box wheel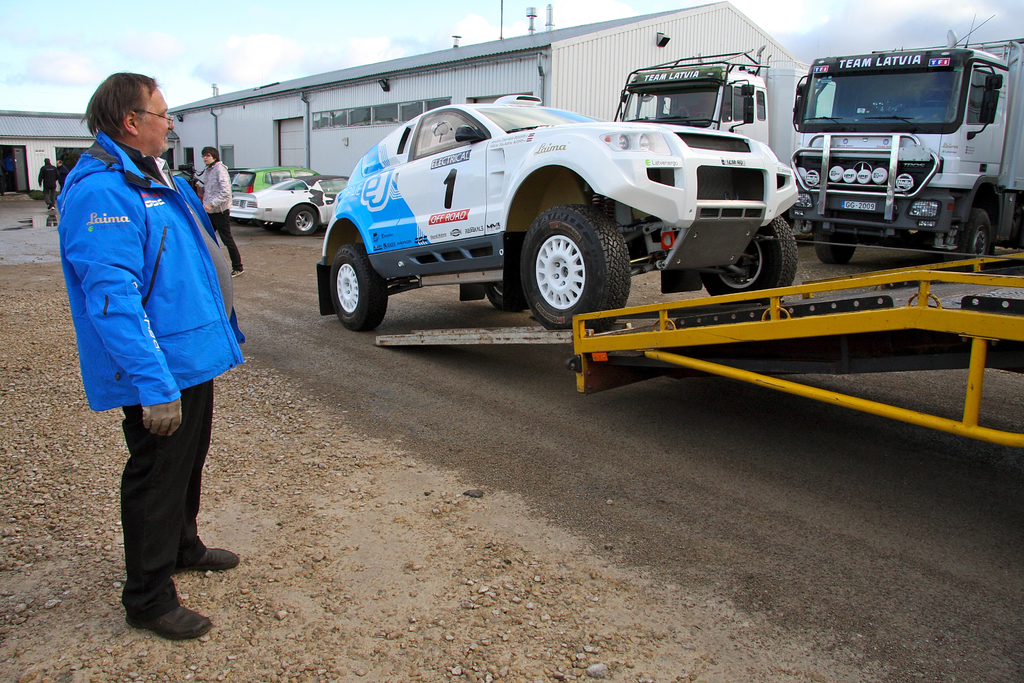
rect(812, 244, 853, 265)
